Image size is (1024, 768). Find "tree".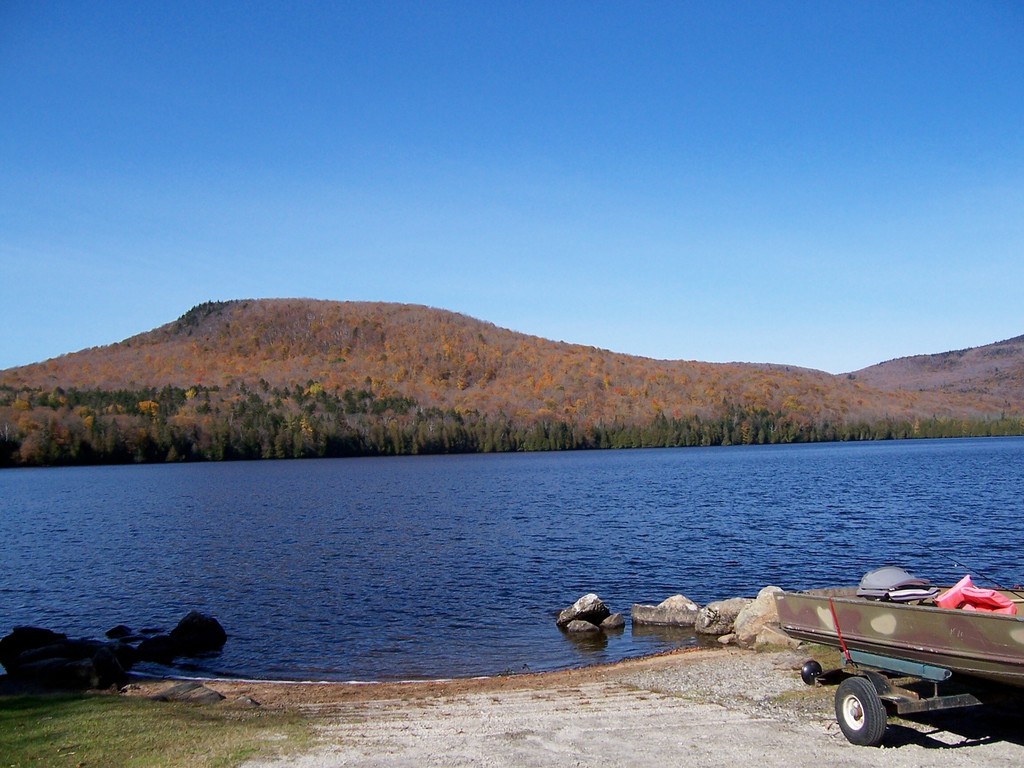
box=[62, 389, 155, 466].
